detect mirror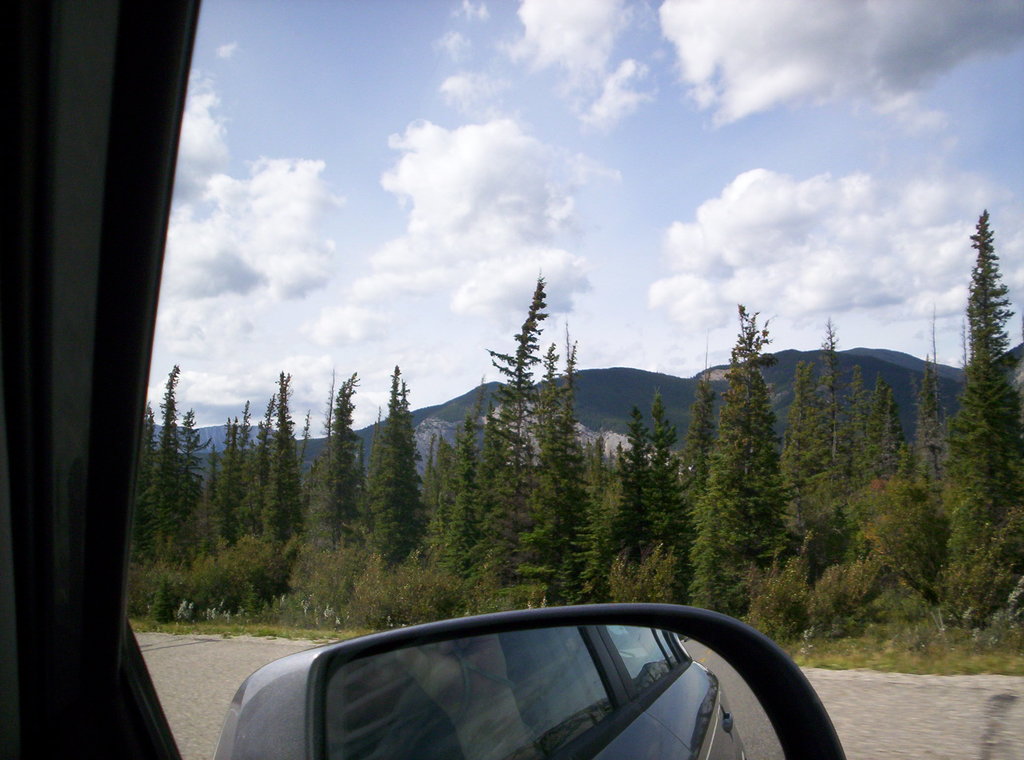
pyautogui.locateOnScreen(324, 618, 787, 759)
